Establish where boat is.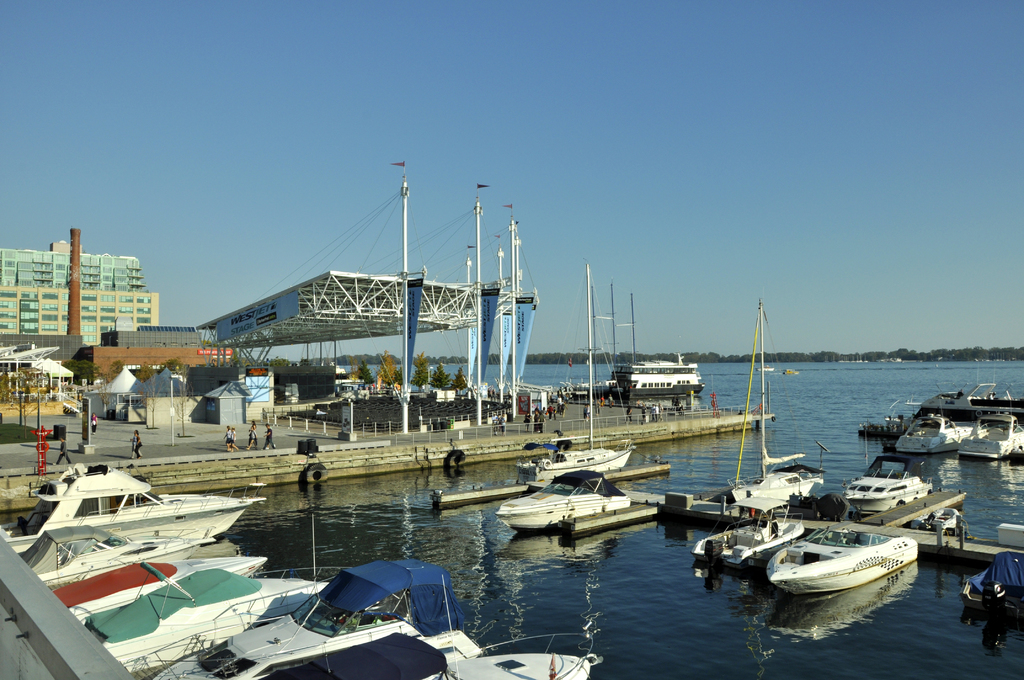
Established at left=522, top=269, right=624, bottom=480.
